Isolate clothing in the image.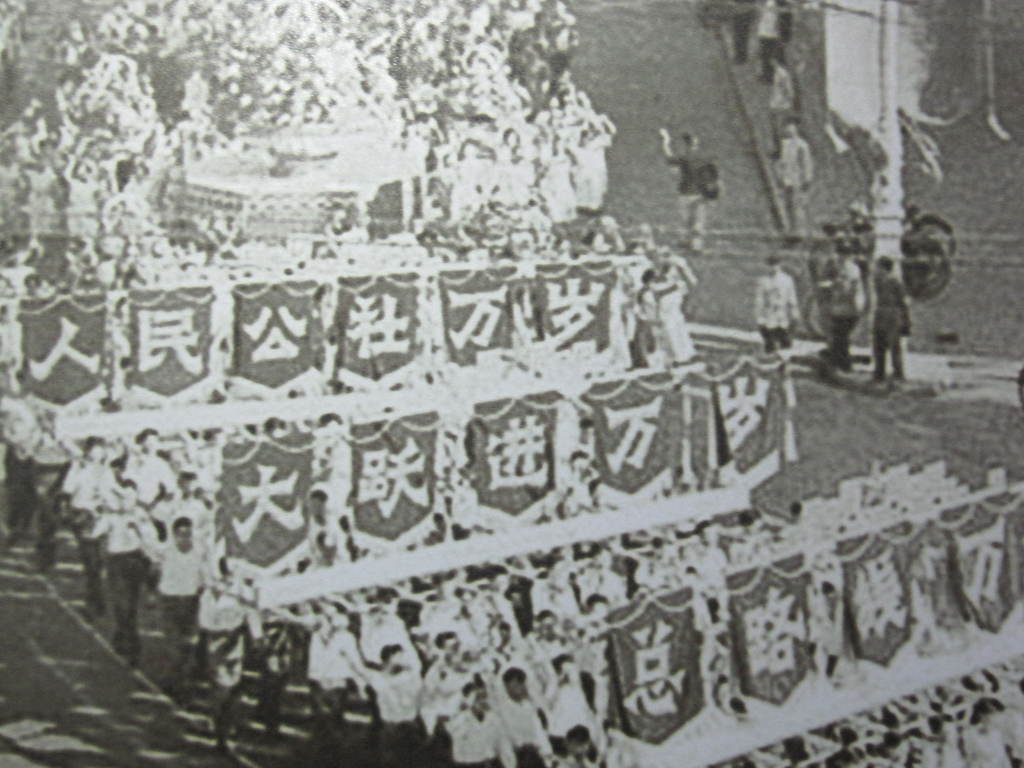
Isolated region: crop(100, 519, 140, 621).
